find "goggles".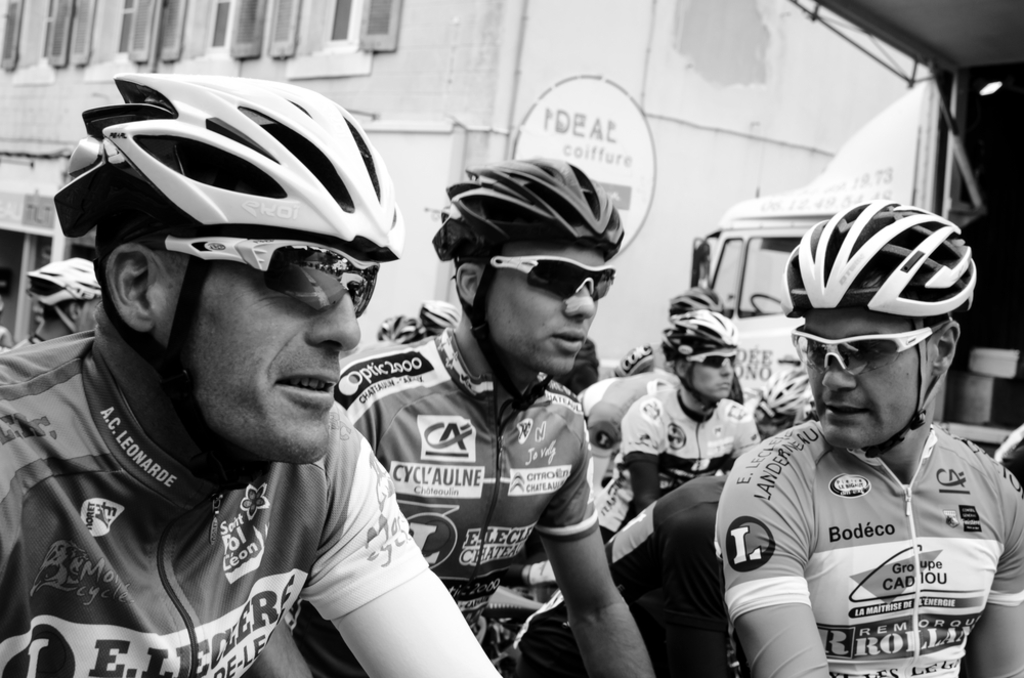
(815,333,949,395).
